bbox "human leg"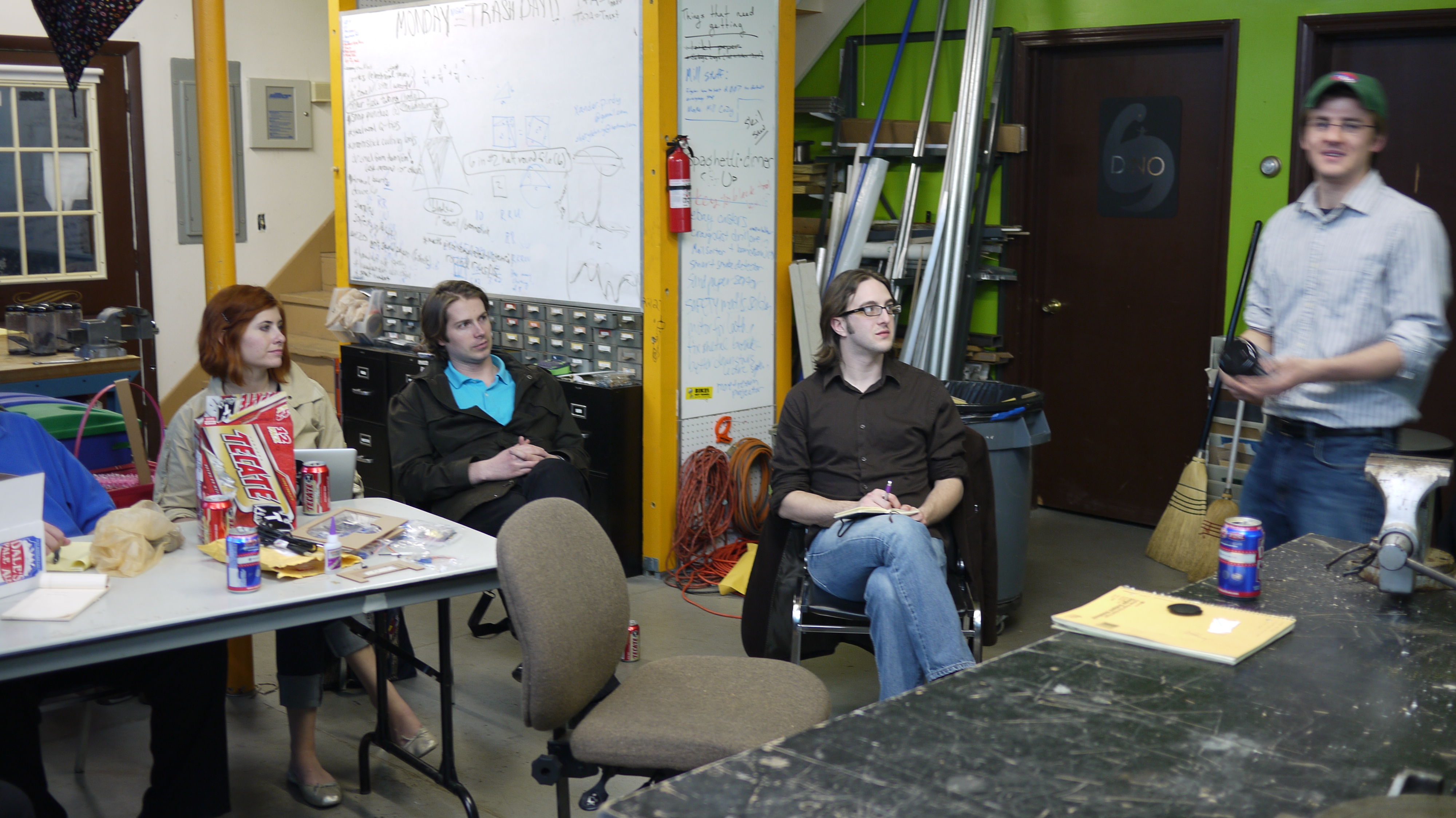
[x1=123, y1=228, x2=161, y2=276]
